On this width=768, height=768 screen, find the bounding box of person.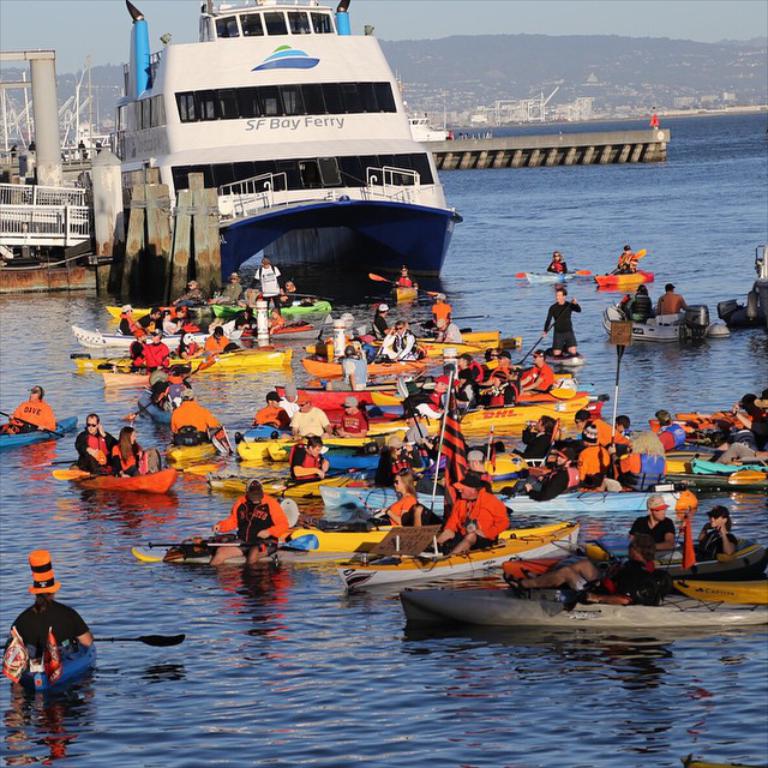
Bounding box: left=0, top=385, right=52, bottom=433.
